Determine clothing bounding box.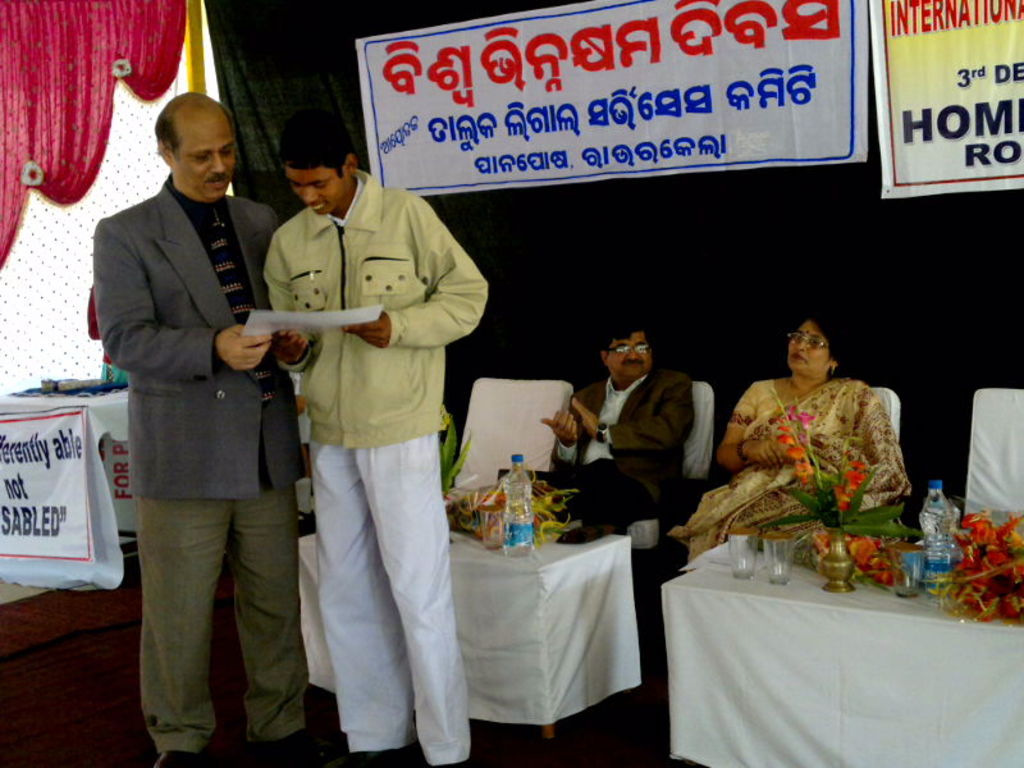
Determined: (x1=540, y1=366, x2=691, y2=552).
